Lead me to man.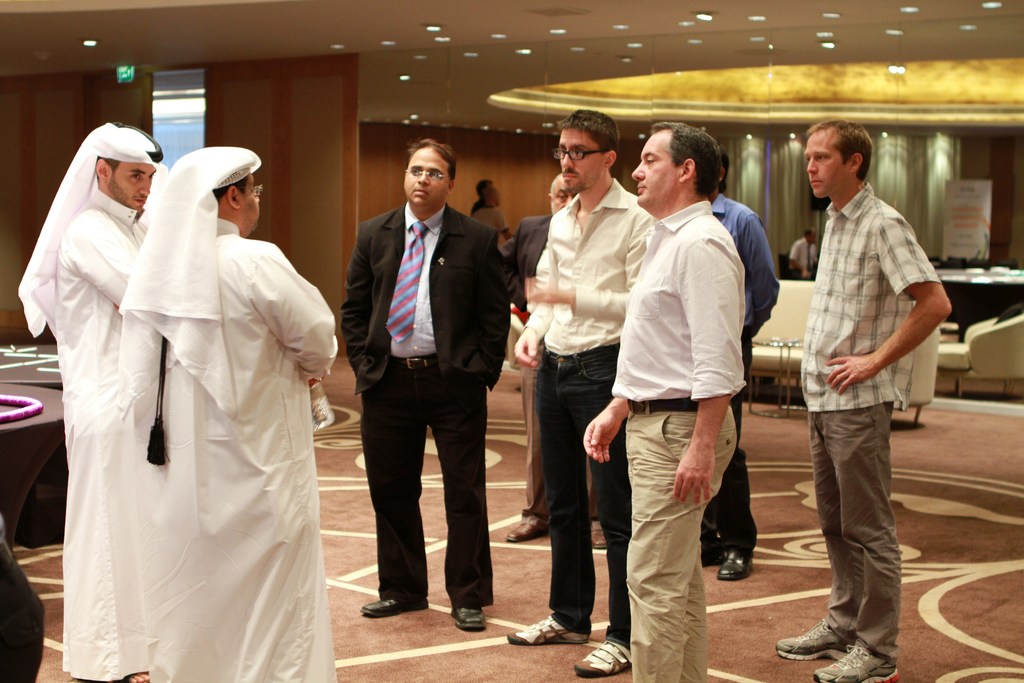
Lead to {"x1": 500, "y1": 106, "x2": 655, "y2": 680}.
